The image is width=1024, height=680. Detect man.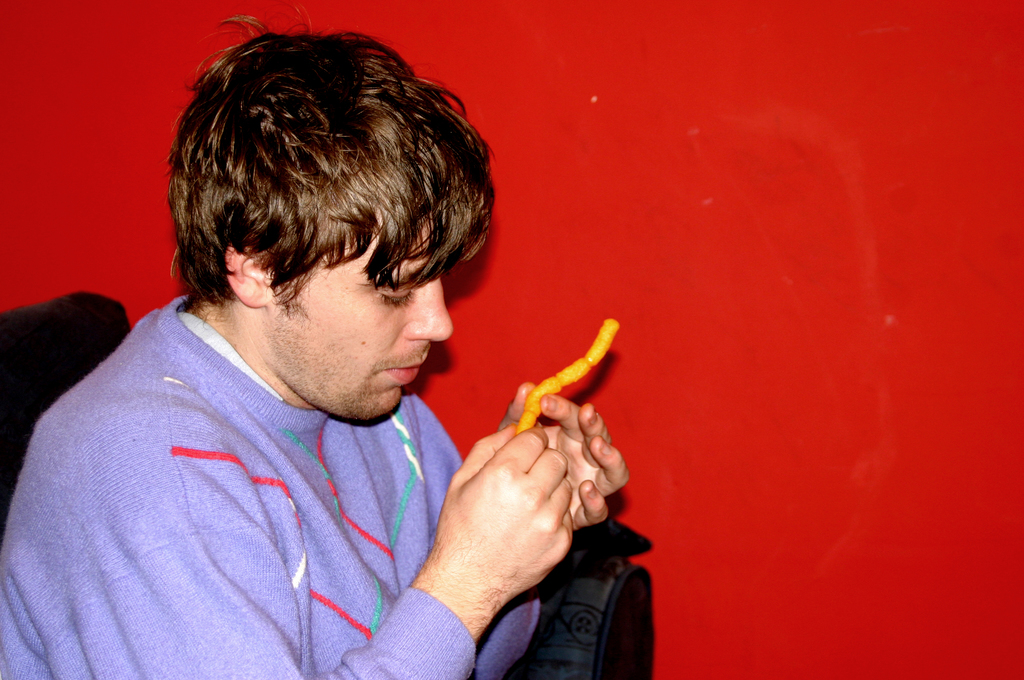
Detection: <bbox>38, 15, 639, 675</bbox>.
